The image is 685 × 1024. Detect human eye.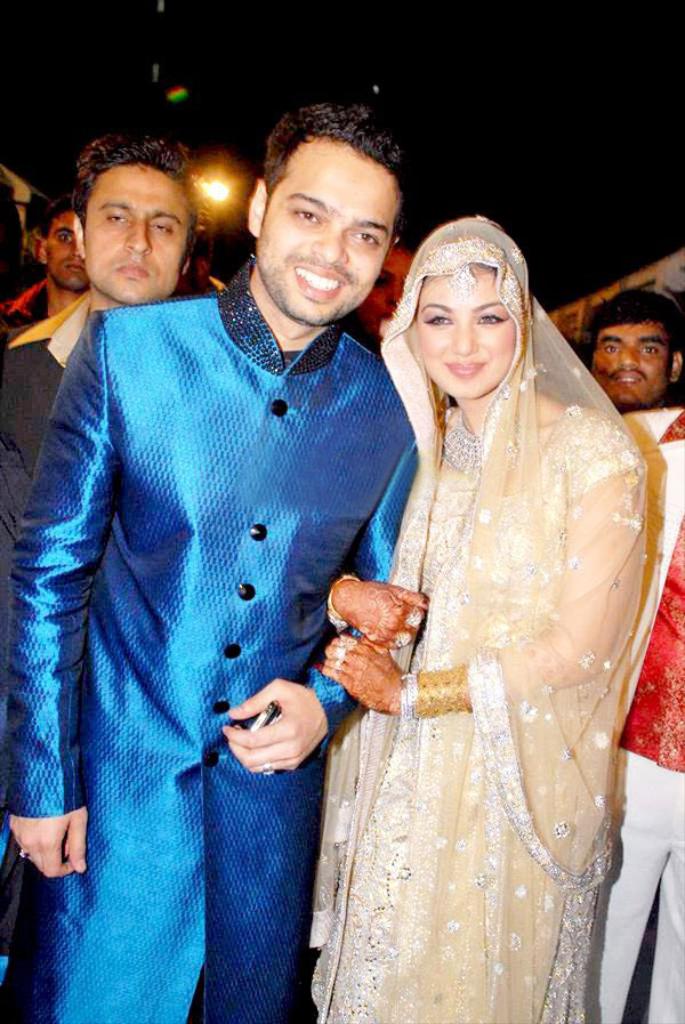
Detection: [x1=599, y1=344, x2=622, y2=358].
